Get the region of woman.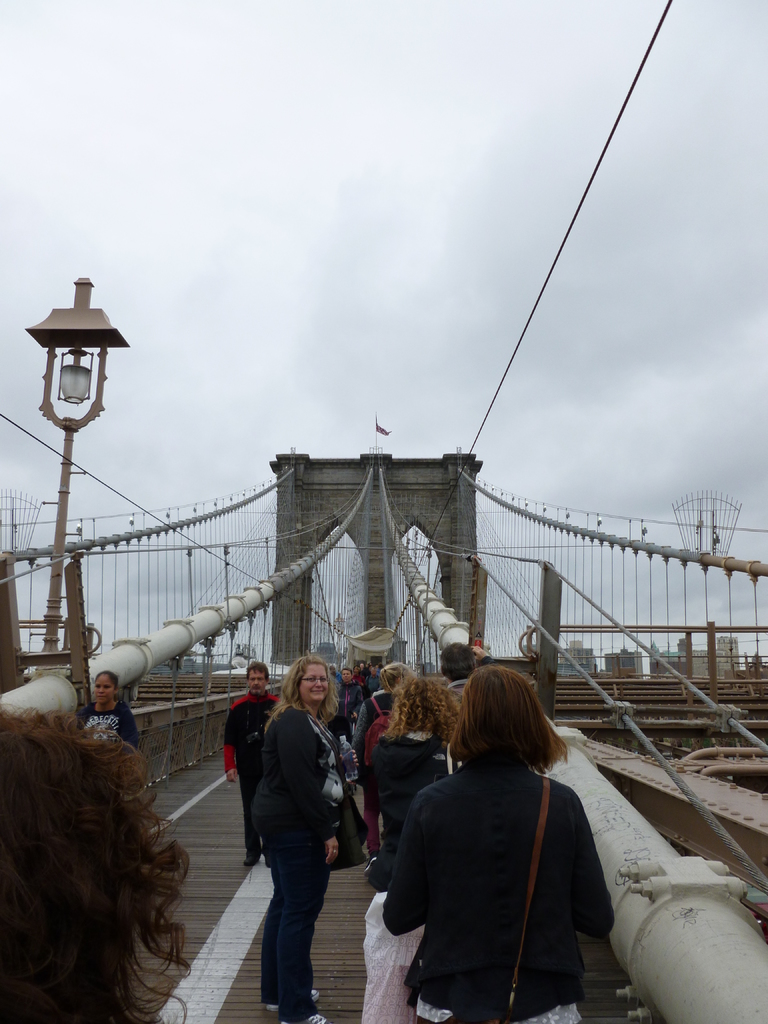
(0, 705, 191, 1023).
